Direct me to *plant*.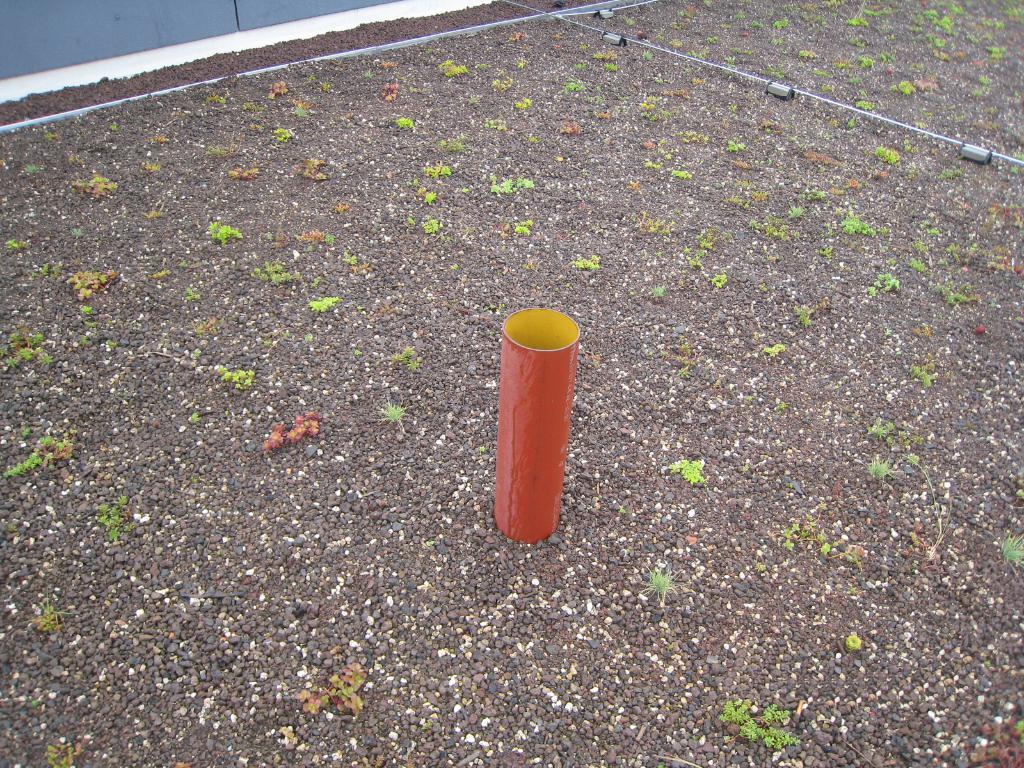
Direction: BBox(479, 115, 511, 132).
